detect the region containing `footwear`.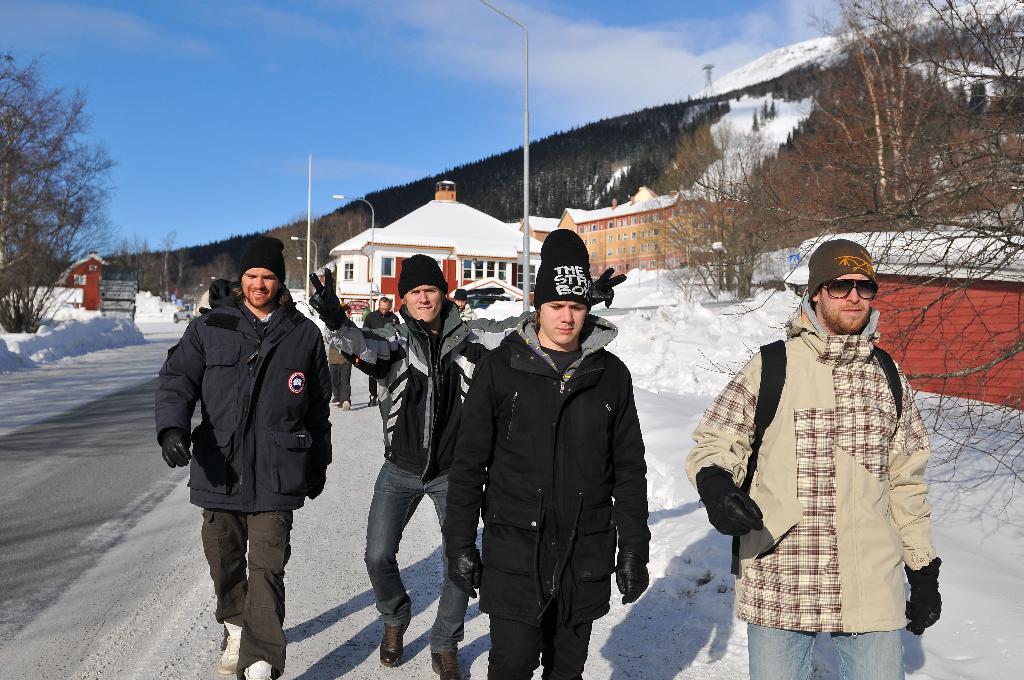
Rect(214, 624, 244, 674).
